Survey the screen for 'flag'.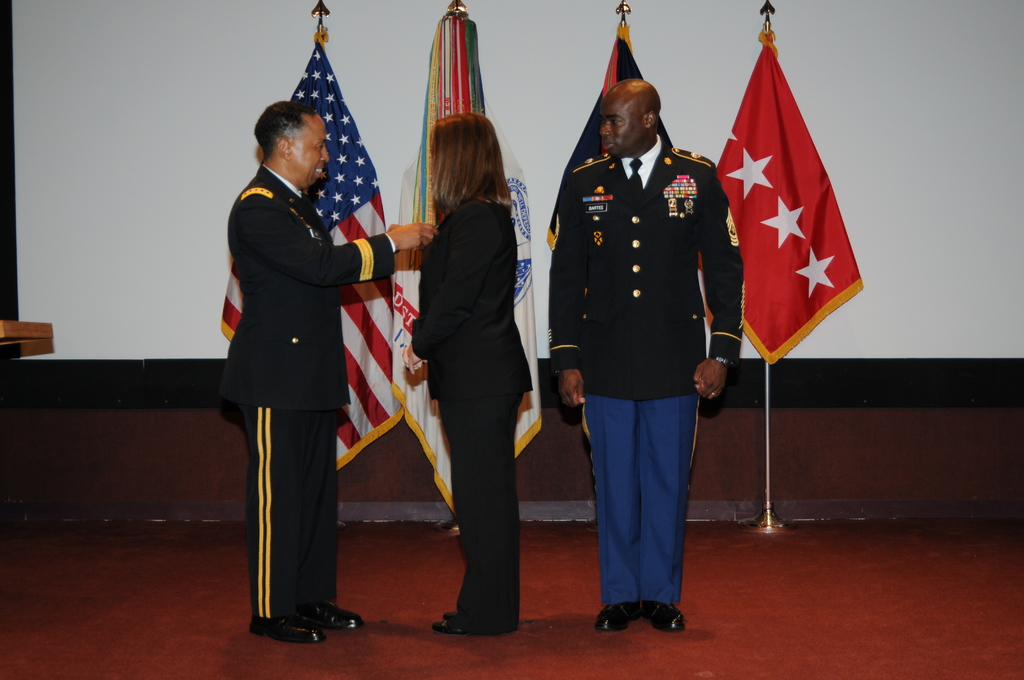
Survey found: {"left": 541, "top": 20, "right": 693, "bottom": 474}.
